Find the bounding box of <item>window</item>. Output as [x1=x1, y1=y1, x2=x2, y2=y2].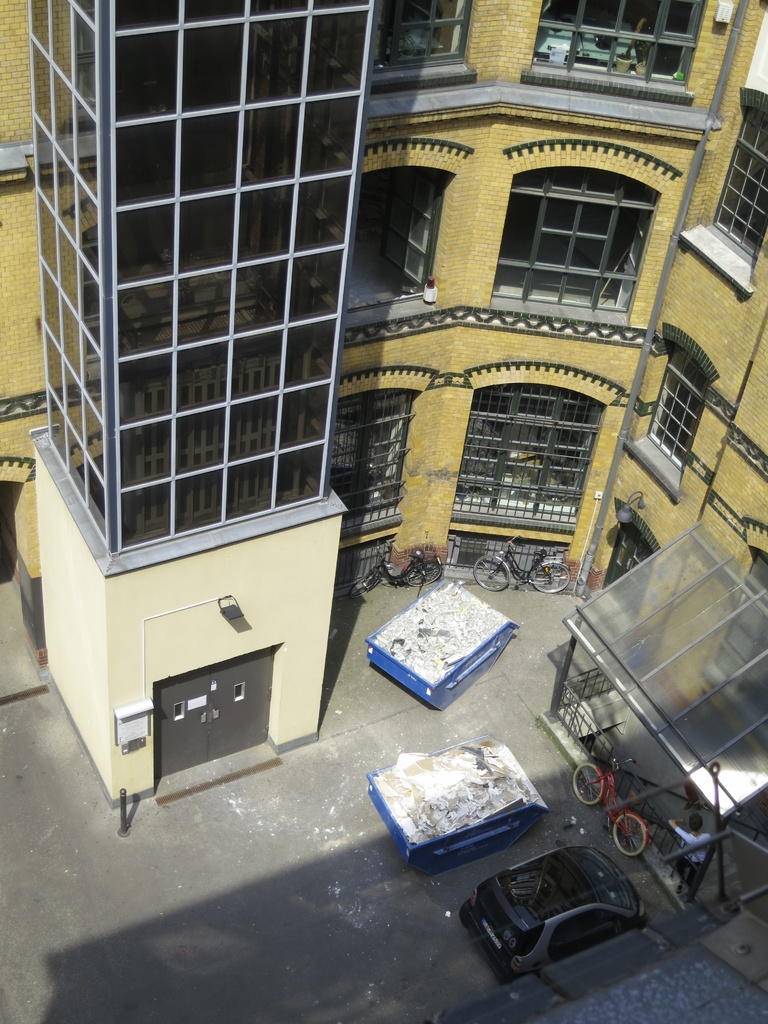
[x1=646, y1=344, x2=713, y2=477].
